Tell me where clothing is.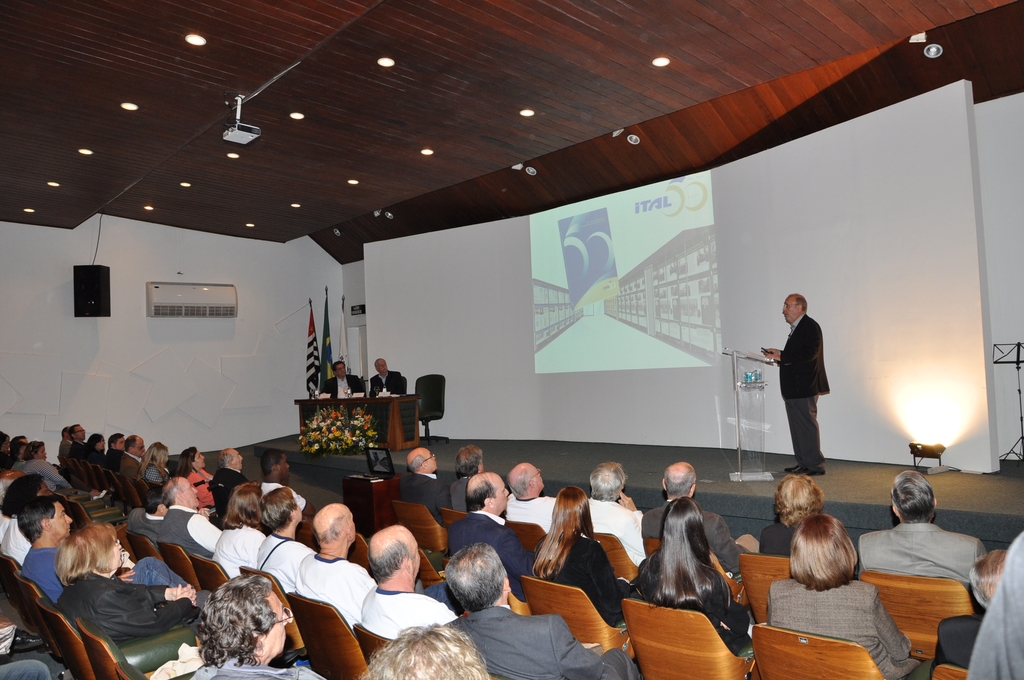
clothing is at crop(595, 499, 647, 561).
